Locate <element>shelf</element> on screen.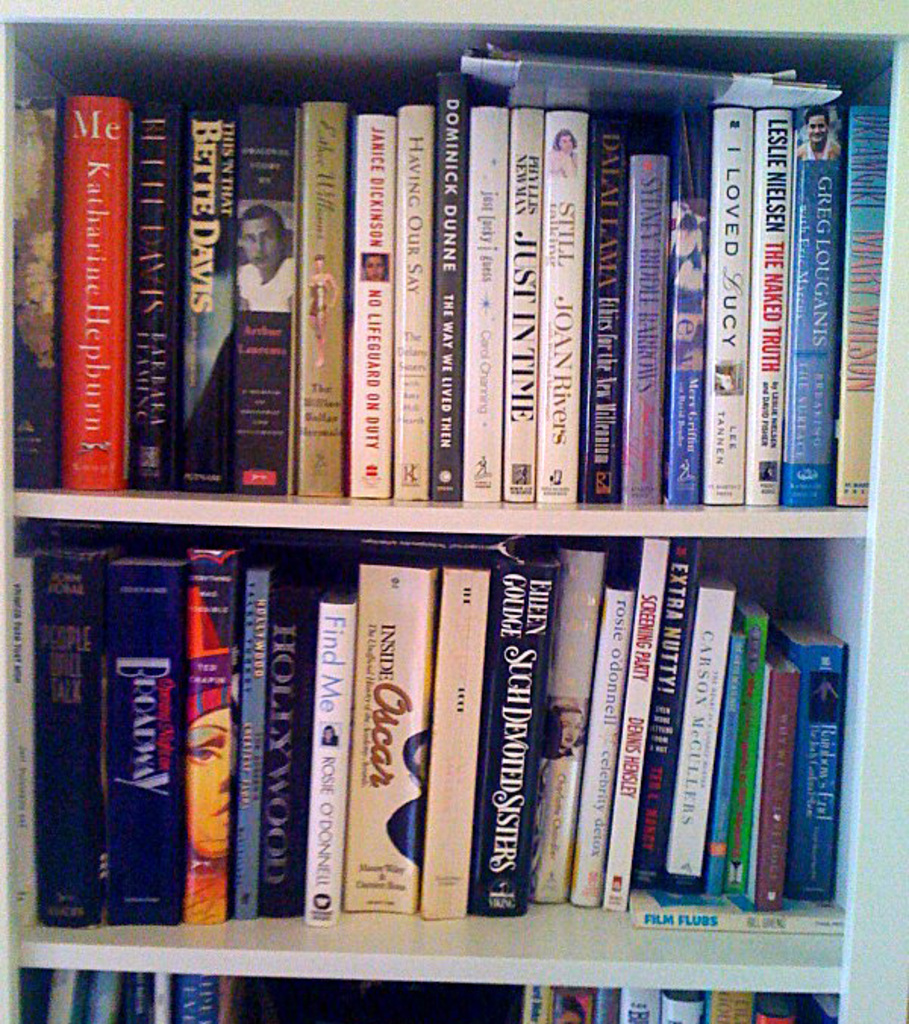
On screen at <region>0, 0, 886, 506</region>.
